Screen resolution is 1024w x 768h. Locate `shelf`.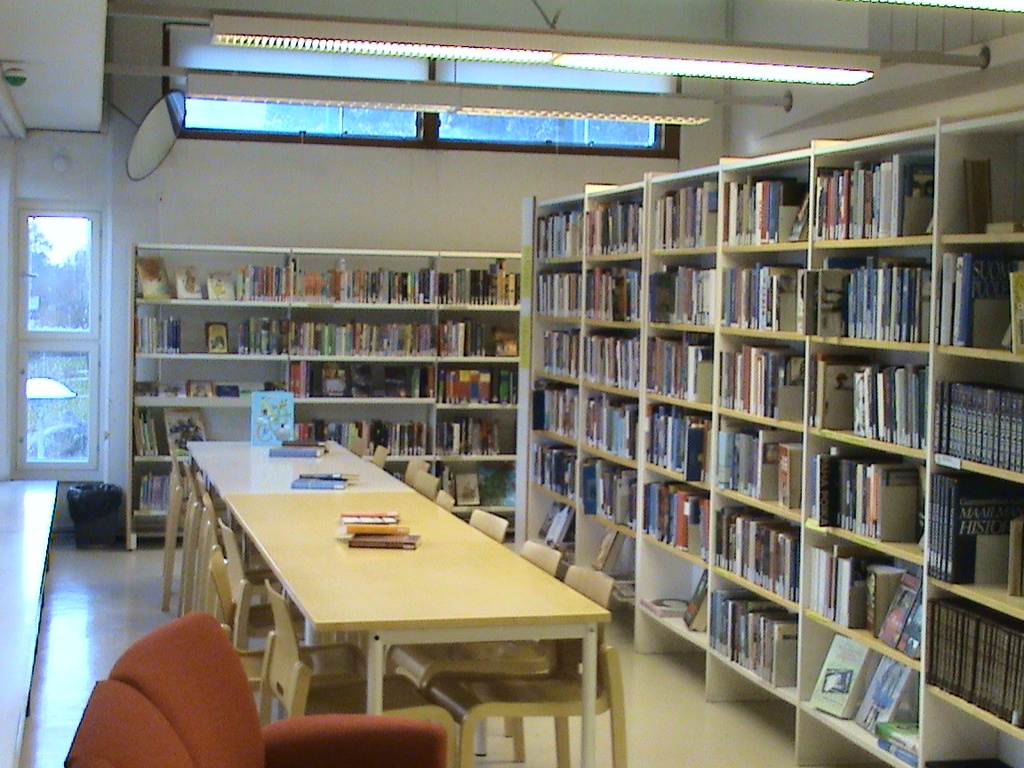
x1=921, y1=584, x2=1023, y2=743.
